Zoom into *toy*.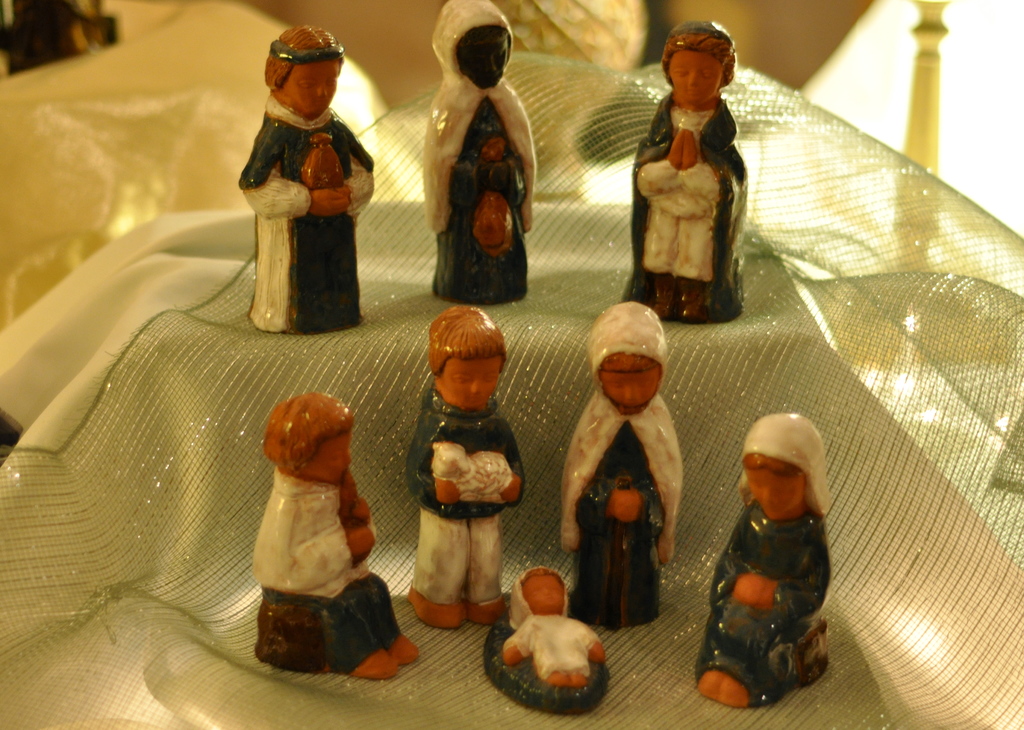
Zoom target: BBox(233, 12, 376, 345).
